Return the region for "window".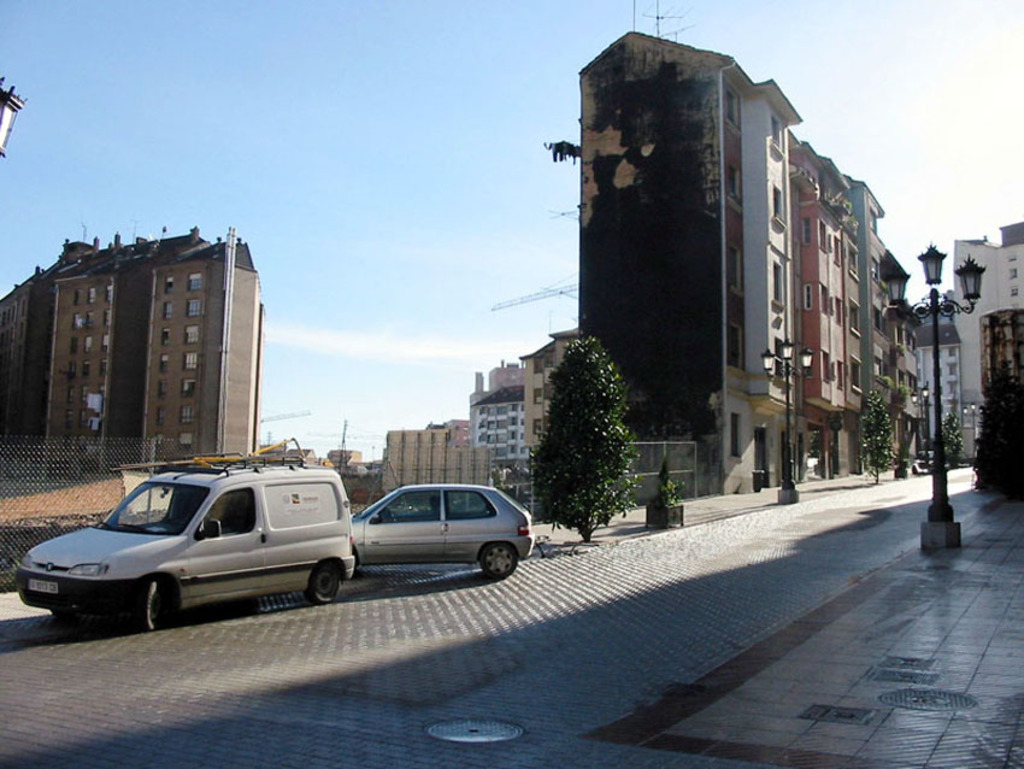
[left=161, top=277, right=171, bottom=299].
